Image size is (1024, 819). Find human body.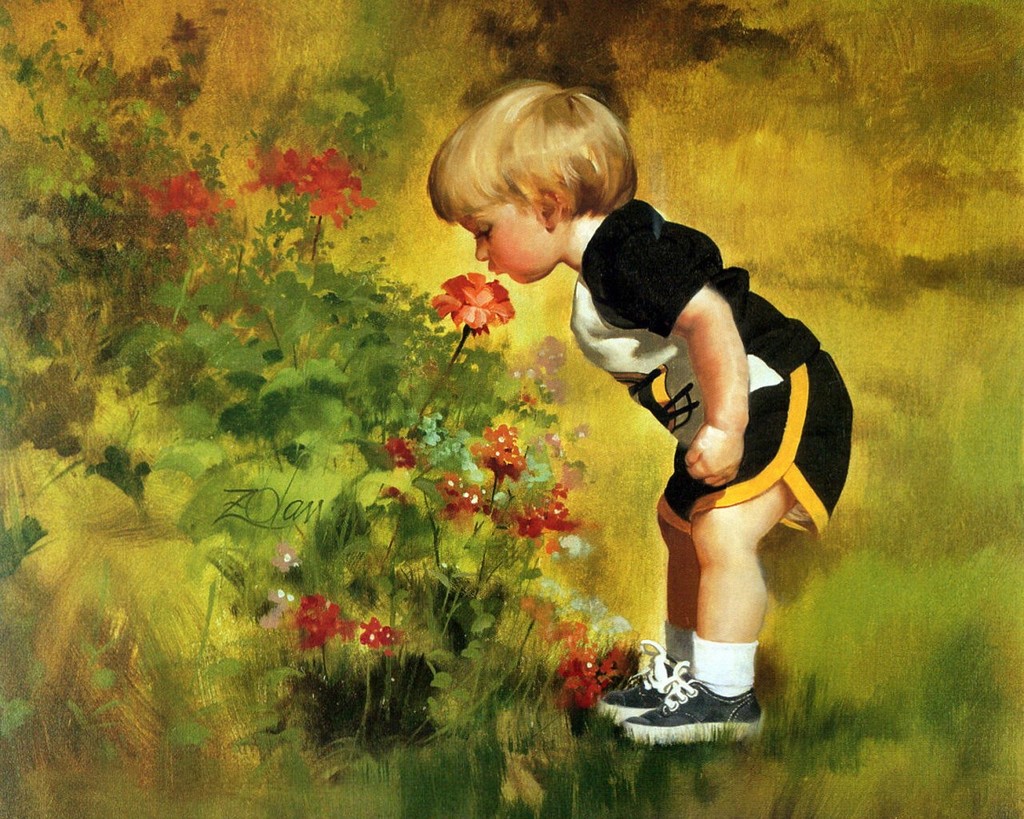
(x1=414, y1=120, x2=837, y2=709).
